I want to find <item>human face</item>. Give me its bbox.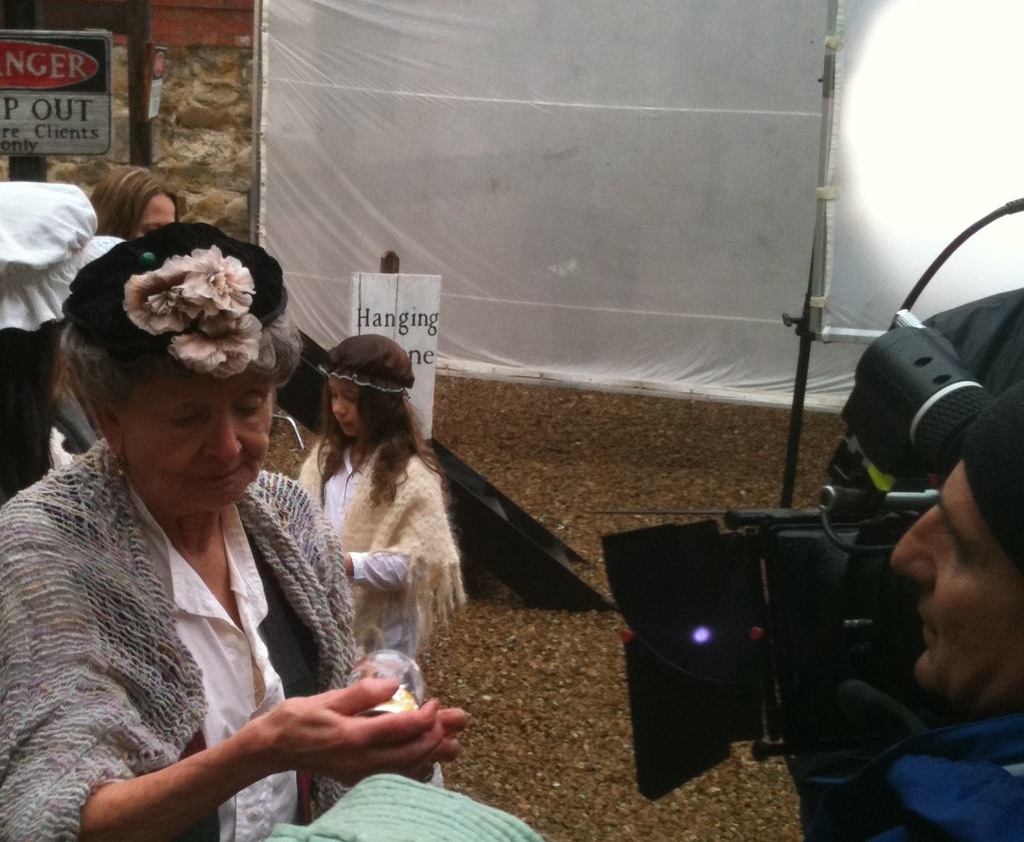
Rect(336, 371, 359, 438).
